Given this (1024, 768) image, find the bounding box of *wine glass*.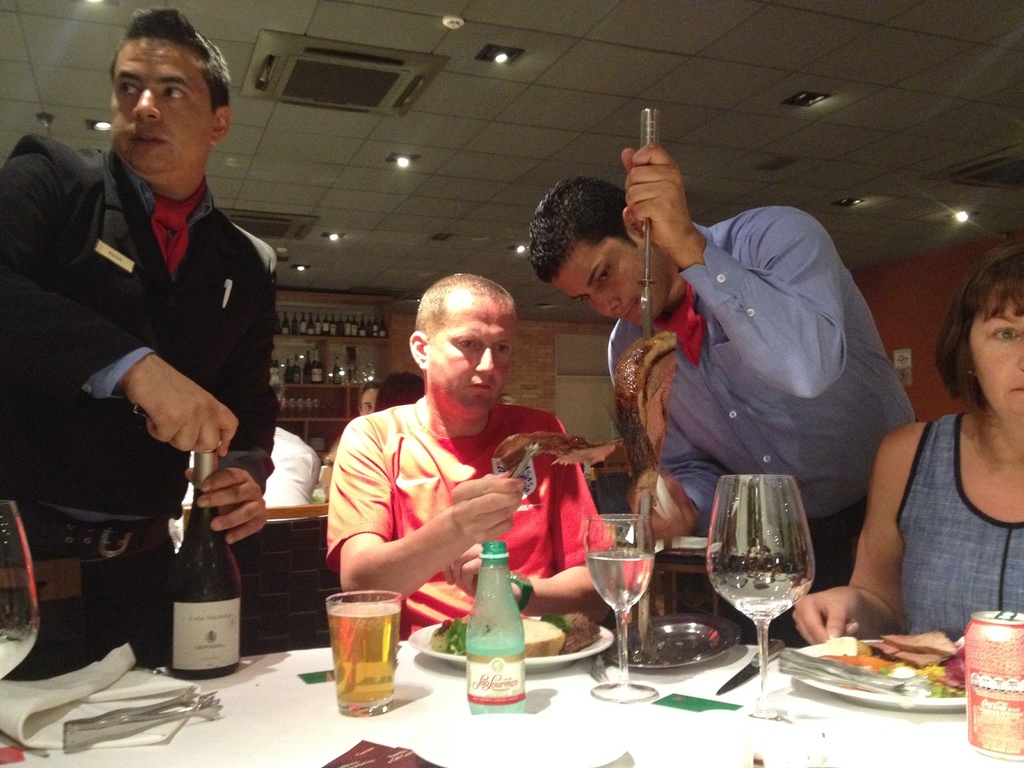
{"x1": 705, "y1": 476, "x2": 812, "y2": 723}.
